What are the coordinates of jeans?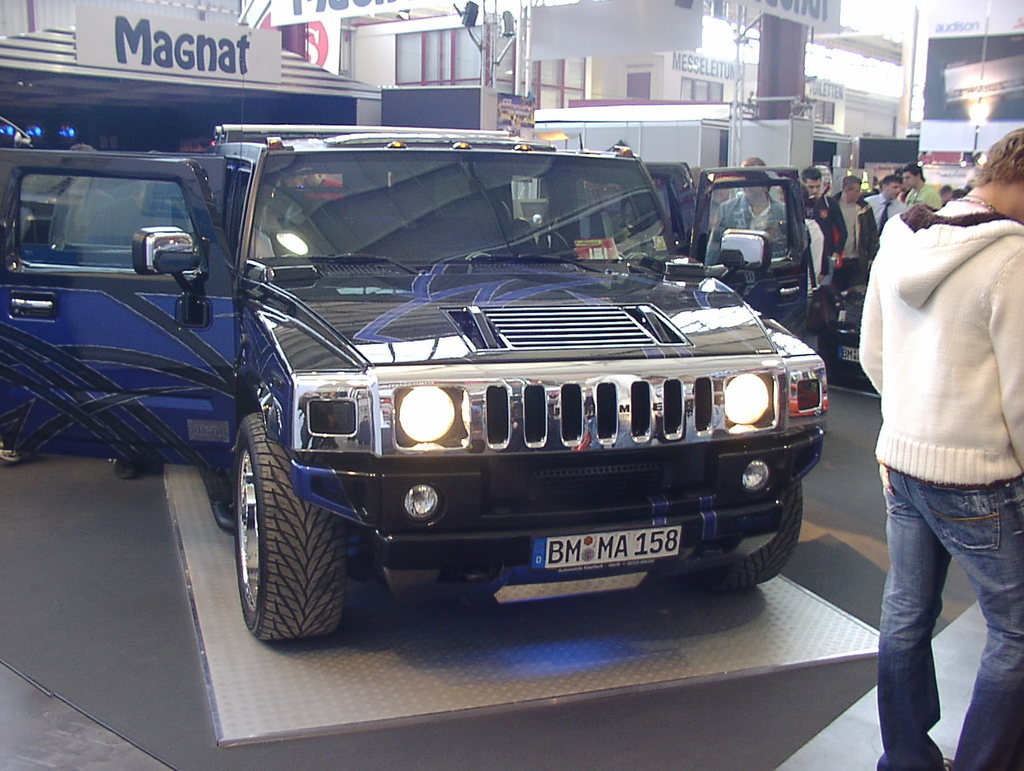
region(861, 459, 1010, 770).
